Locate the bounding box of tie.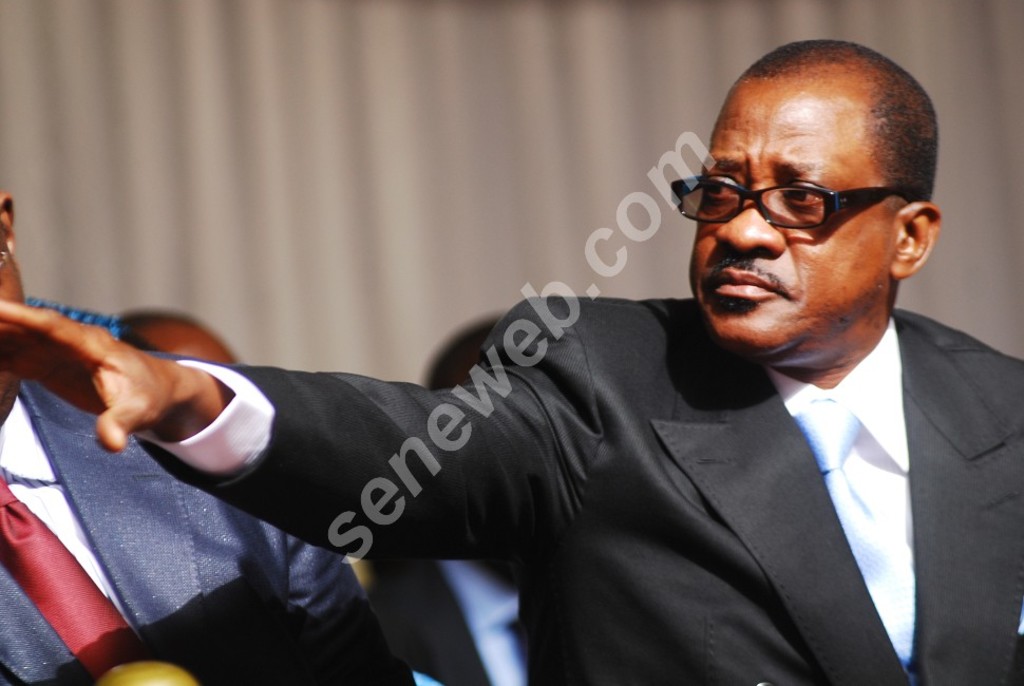
Bounding box: bbox=(0, 456, 157, 679).
